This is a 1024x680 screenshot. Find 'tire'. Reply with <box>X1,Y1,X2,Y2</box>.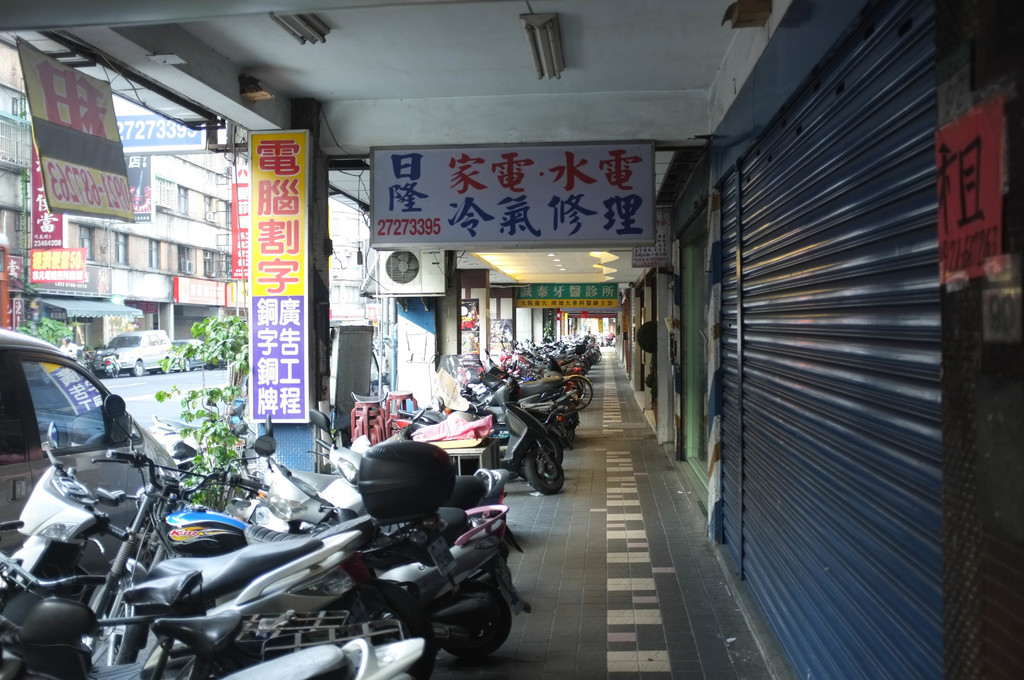
<box>514,435,563,478</box>.
